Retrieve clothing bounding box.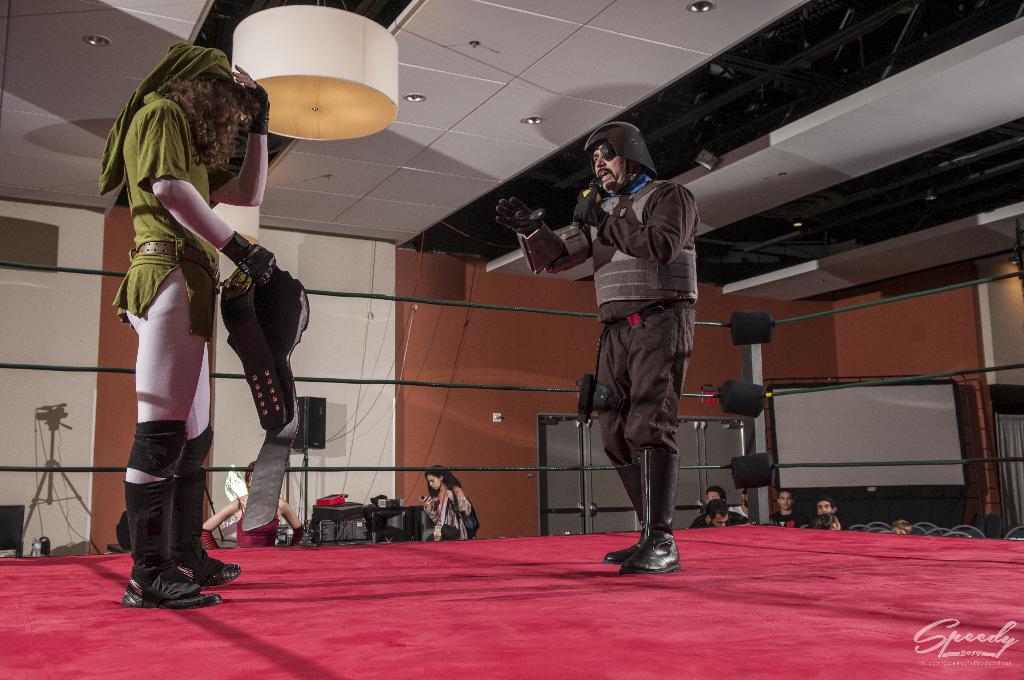
Bounding box: bbox=[424, 494, 477, 538].
